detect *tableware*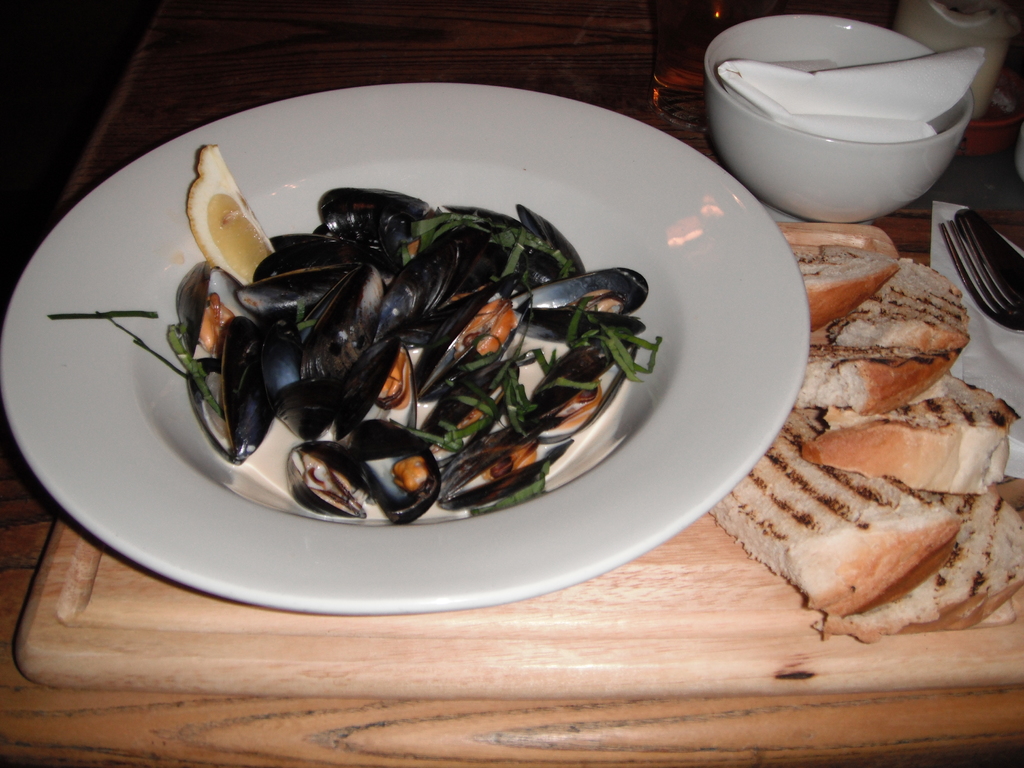
rect(957, 206, 1023, 294)
